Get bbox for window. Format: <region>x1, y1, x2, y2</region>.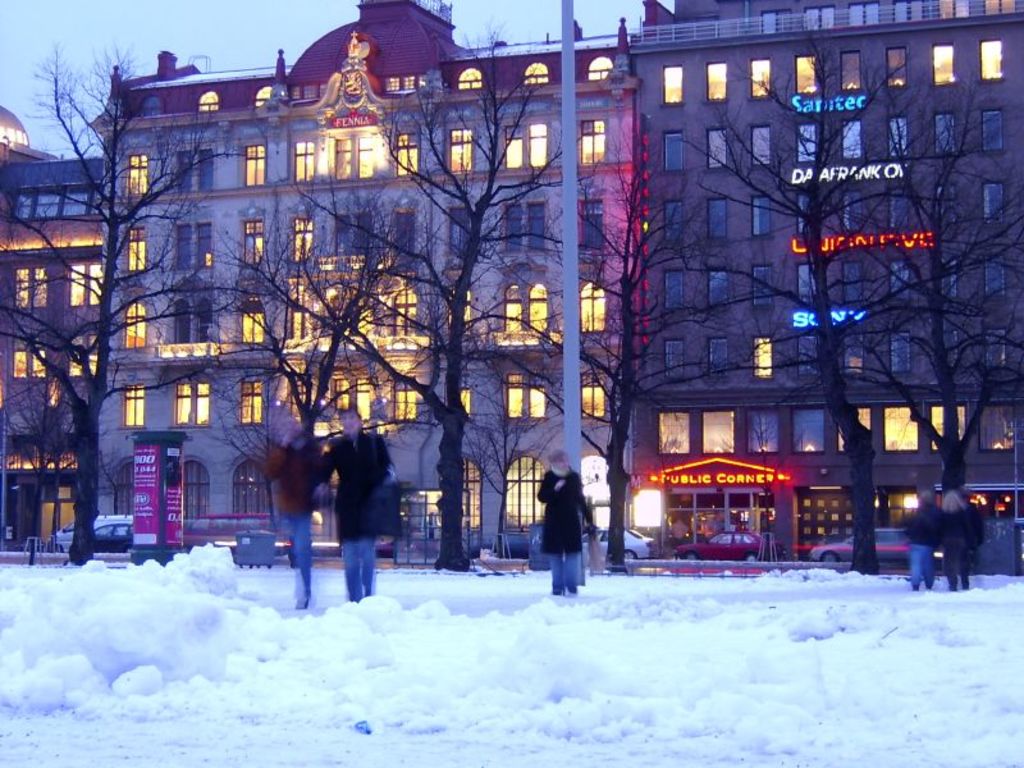
<region>399, 133, 419, 173</region>.
